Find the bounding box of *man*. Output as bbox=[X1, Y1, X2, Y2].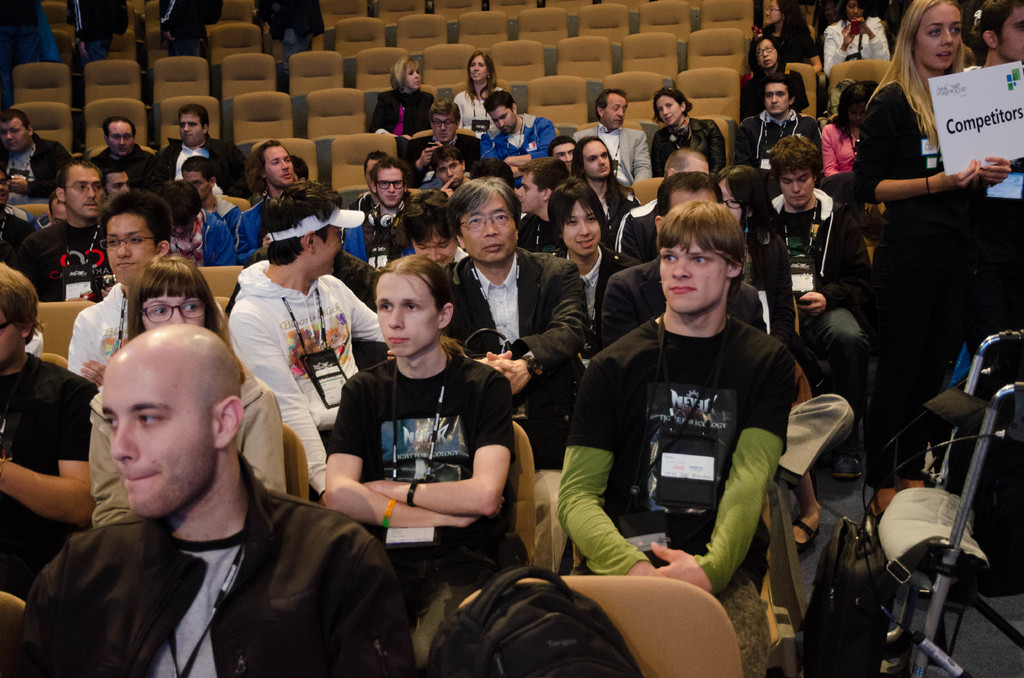
bbox=[557, 202, 797, 677].
